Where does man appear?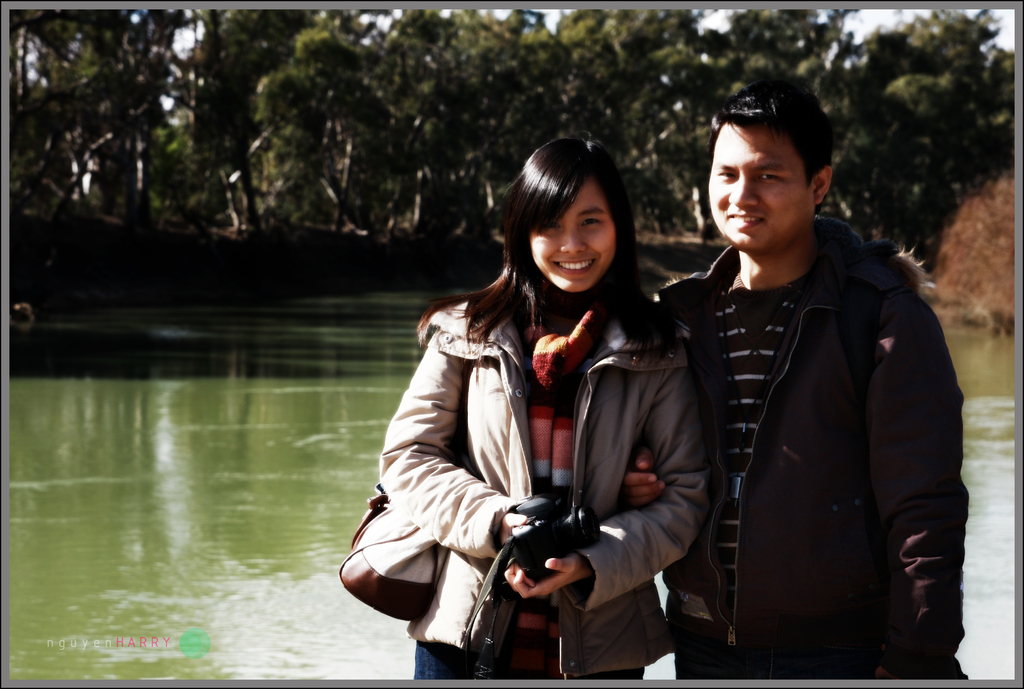
Appears at x1=646, y1=79, x2=948, y2=683.
